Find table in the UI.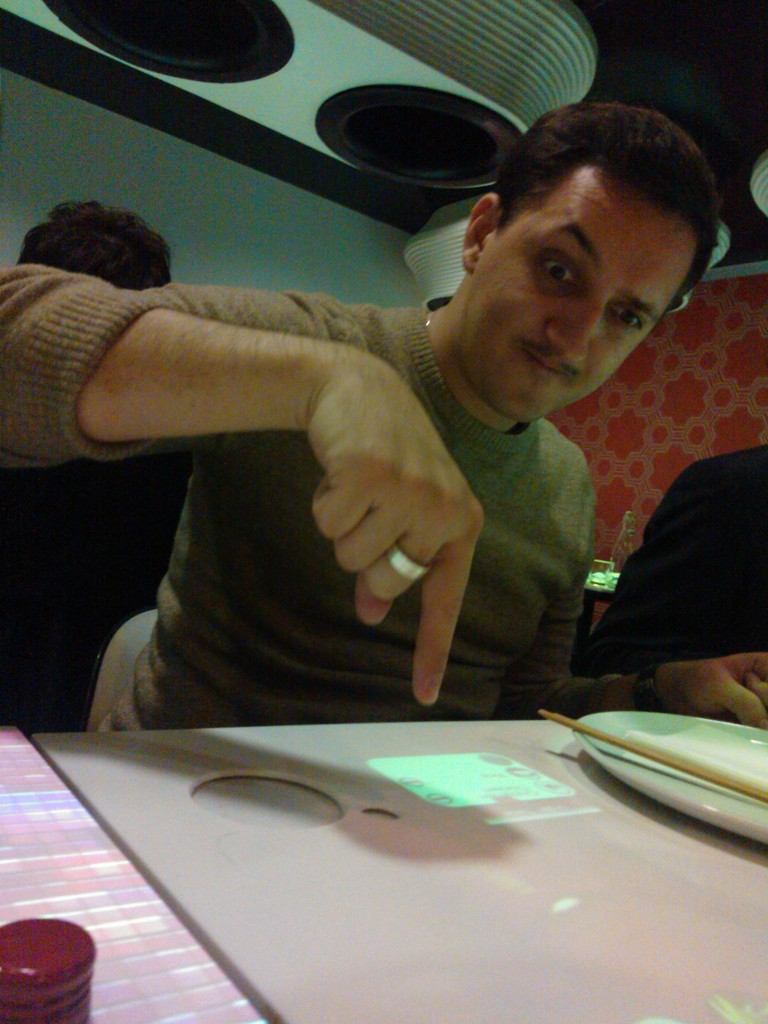
UI element at <box>8,674,767,1023</box>.
